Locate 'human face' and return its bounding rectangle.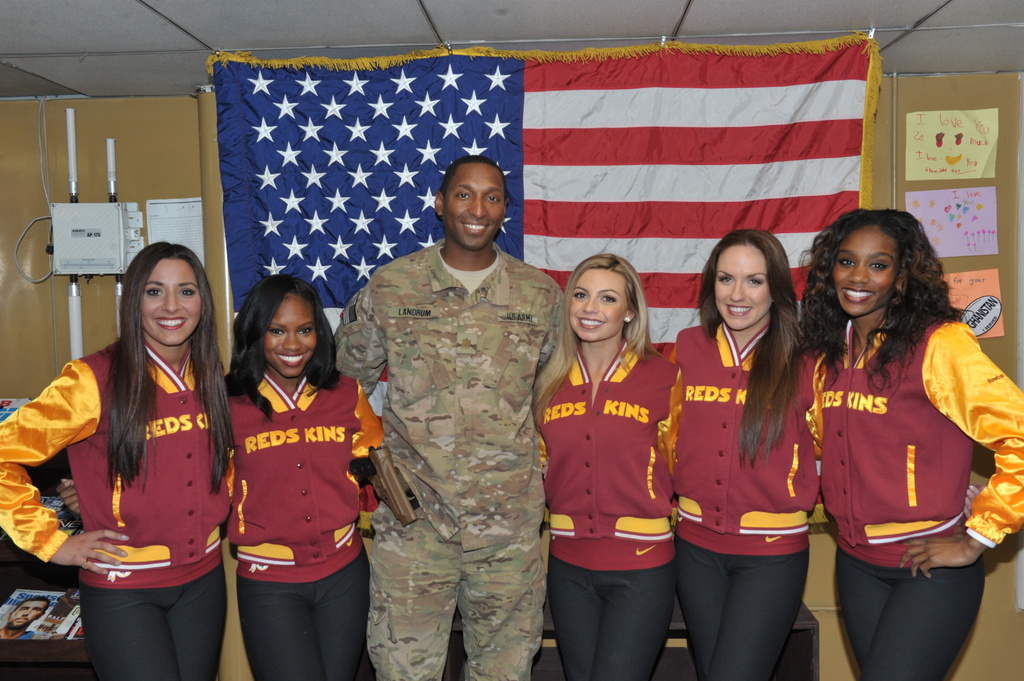
[446,161,505,247].
